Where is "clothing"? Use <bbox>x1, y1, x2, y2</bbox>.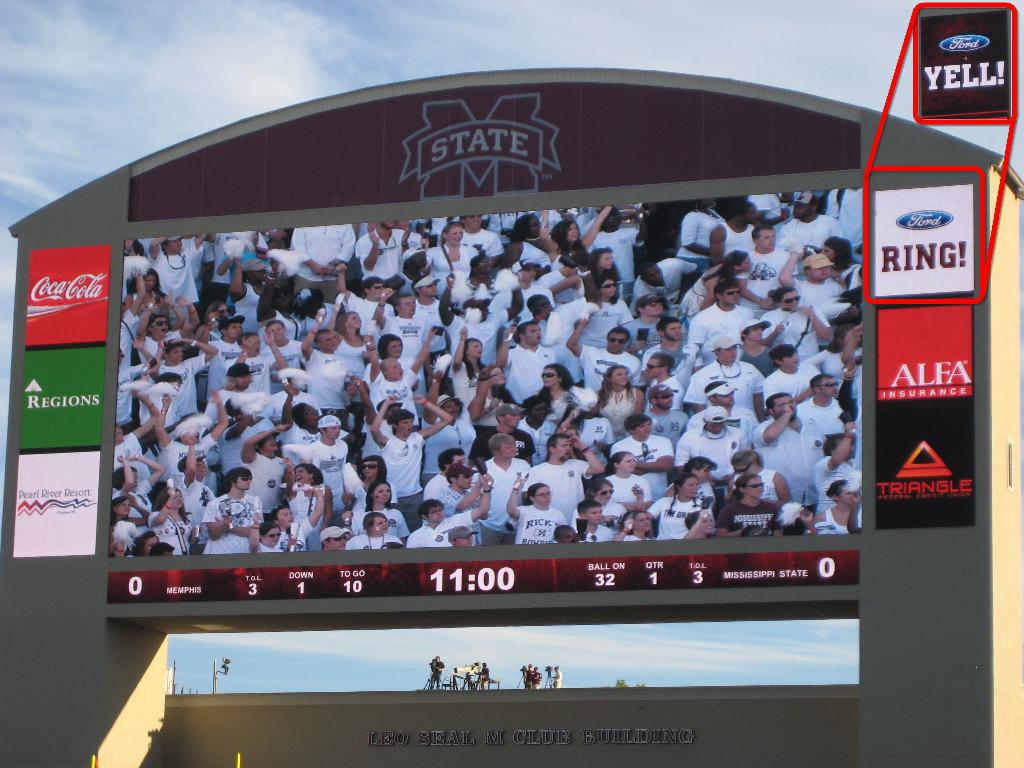
<bbox>500, 343, 557, 396</bbox>.
